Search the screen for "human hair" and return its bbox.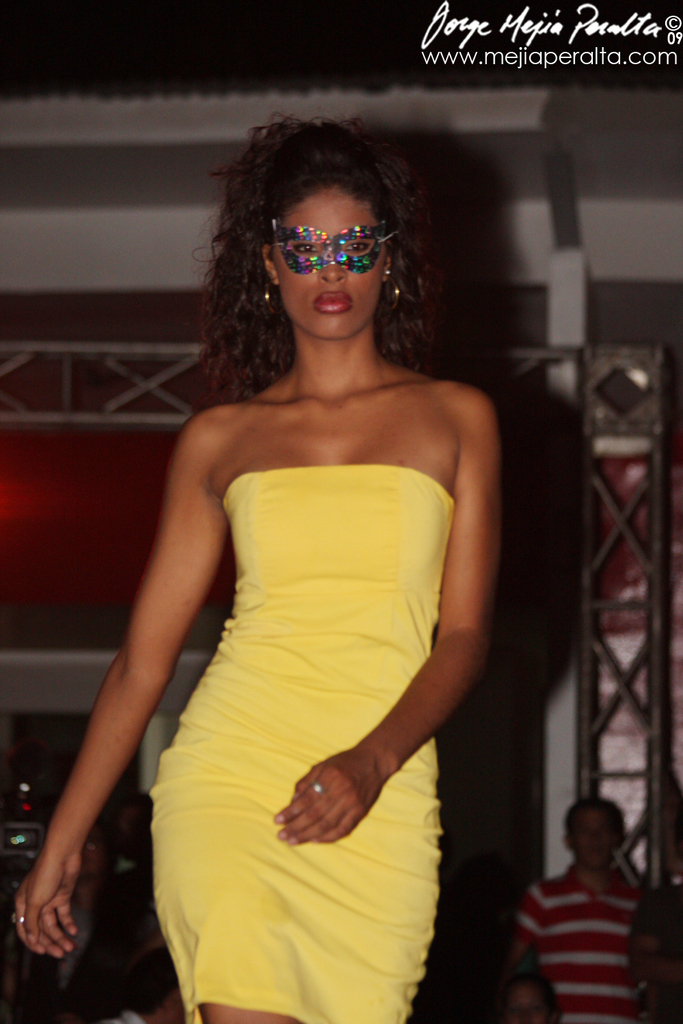
Found: (x1=499, y1=965, x2=561, y2=1021).
